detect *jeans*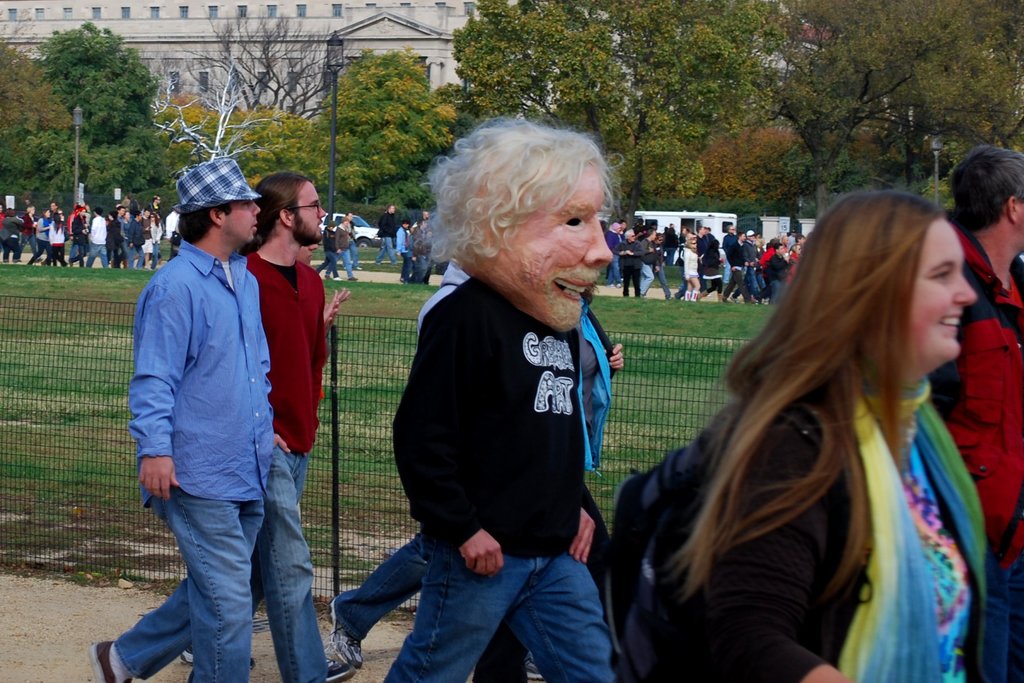
{"left": 655, "top": 264, "right": 668, "bottom": 294}
